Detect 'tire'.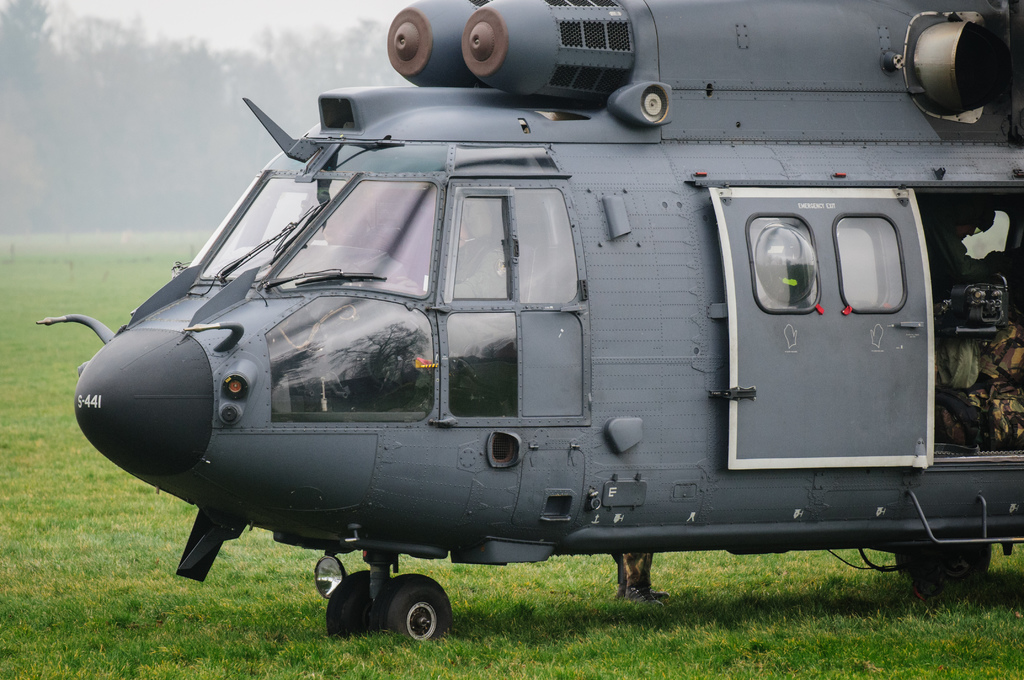
Detected at (384, 578, 452, 645).
